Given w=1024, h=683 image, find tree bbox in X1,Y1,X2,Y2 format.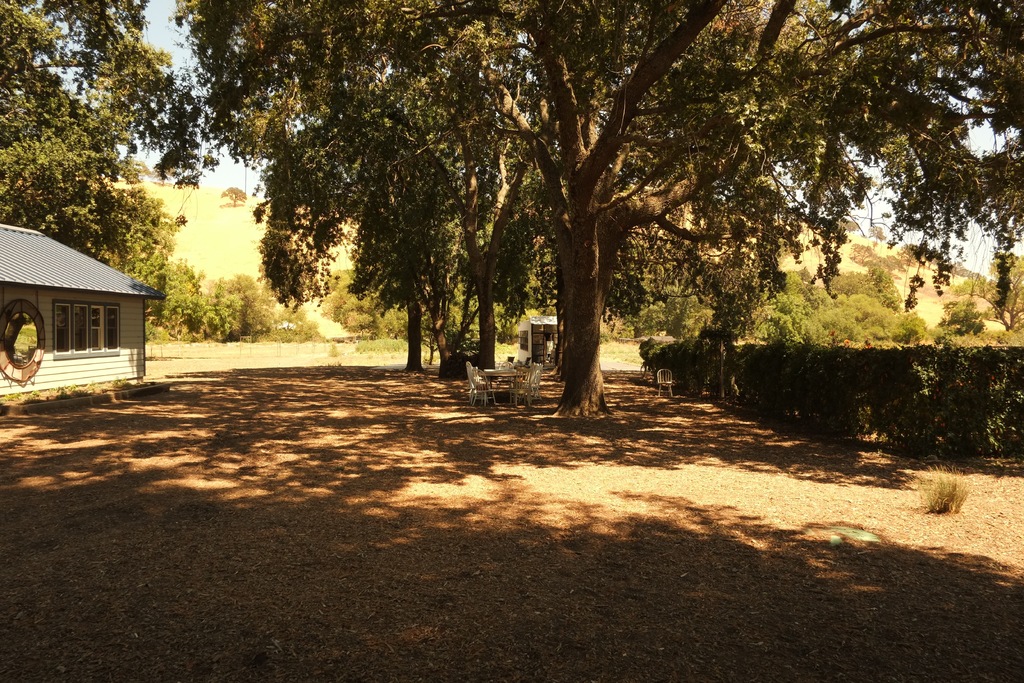
220,187,246,204.
